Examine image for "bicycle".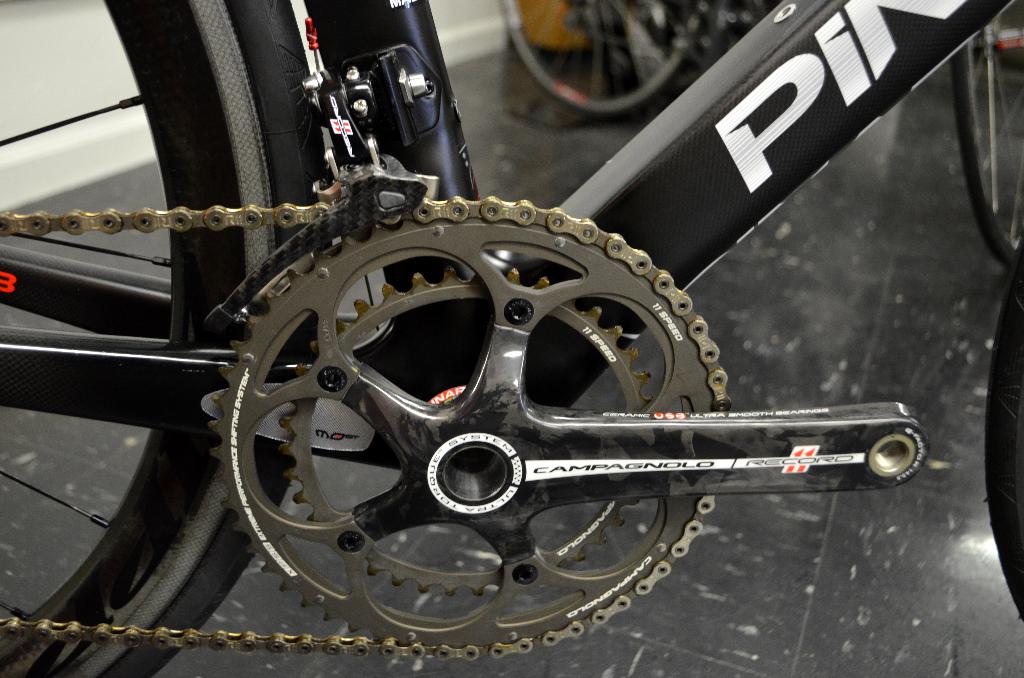
Examination result: left=486, top=0, right=771, bottom=117.
